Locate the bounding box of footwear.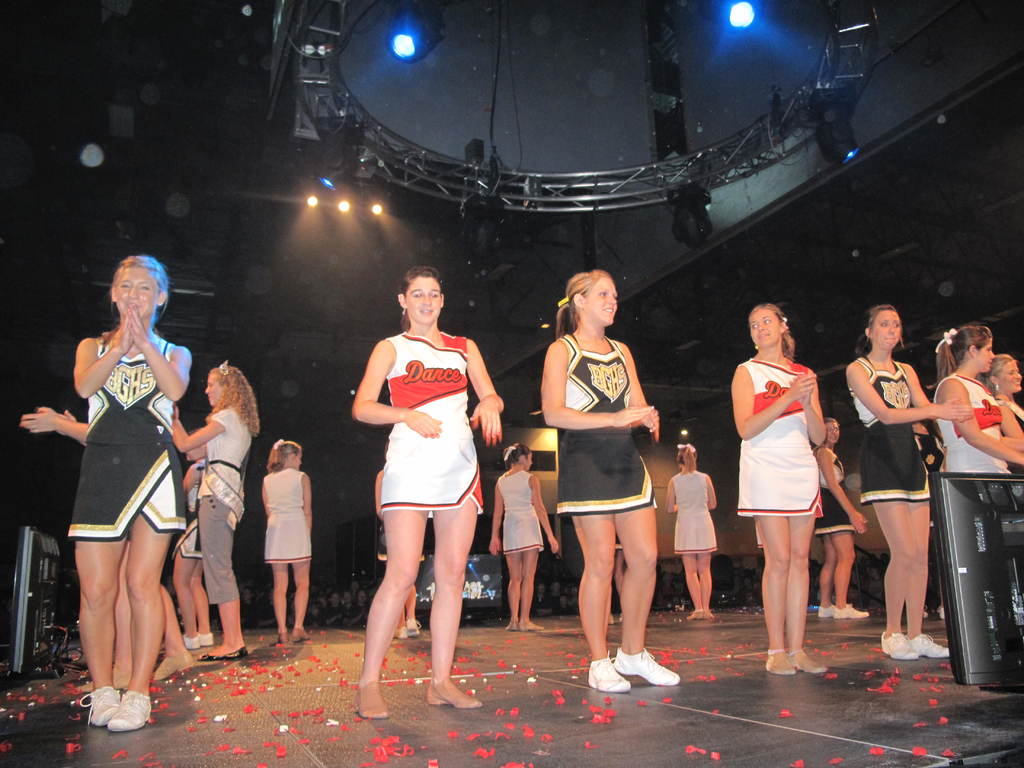
Bounding box: 836,601,872,625.
